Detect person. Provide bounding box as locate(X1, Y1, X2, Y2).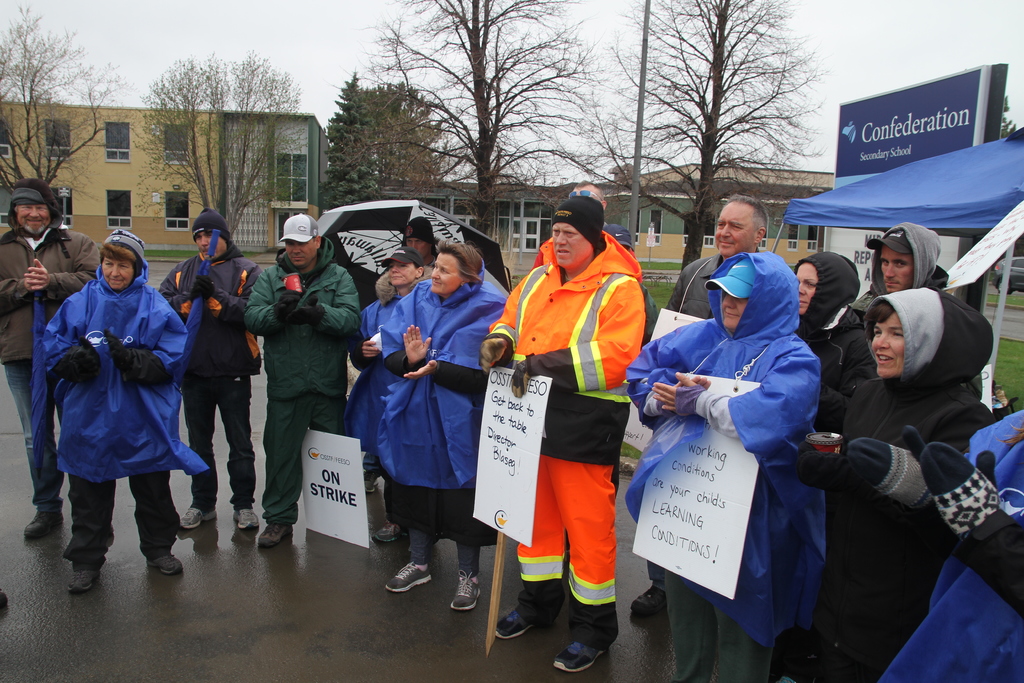
locate(482, 210, 648, 675).
